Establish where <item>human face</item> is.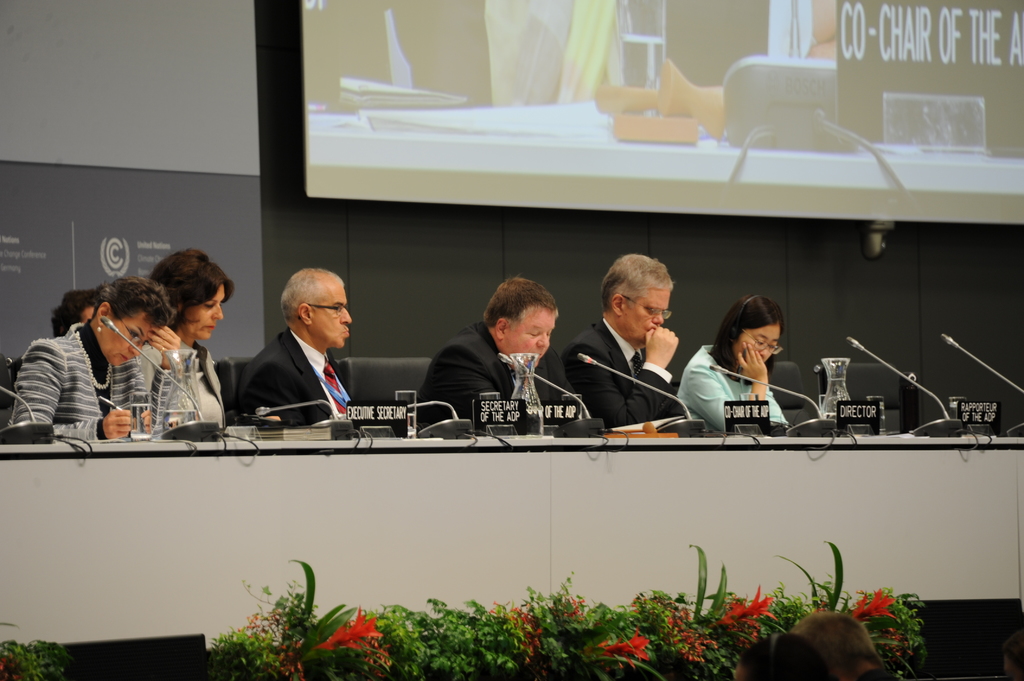
Established at 516 316 556 368.
